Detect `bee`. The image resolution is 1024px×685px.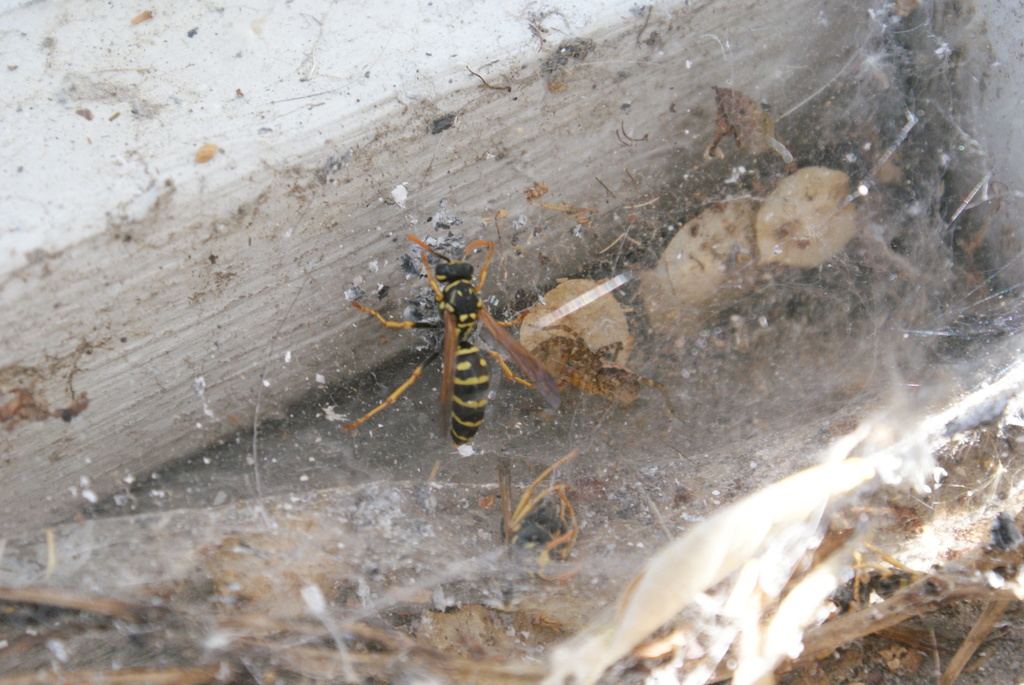
346/230/571/484.
